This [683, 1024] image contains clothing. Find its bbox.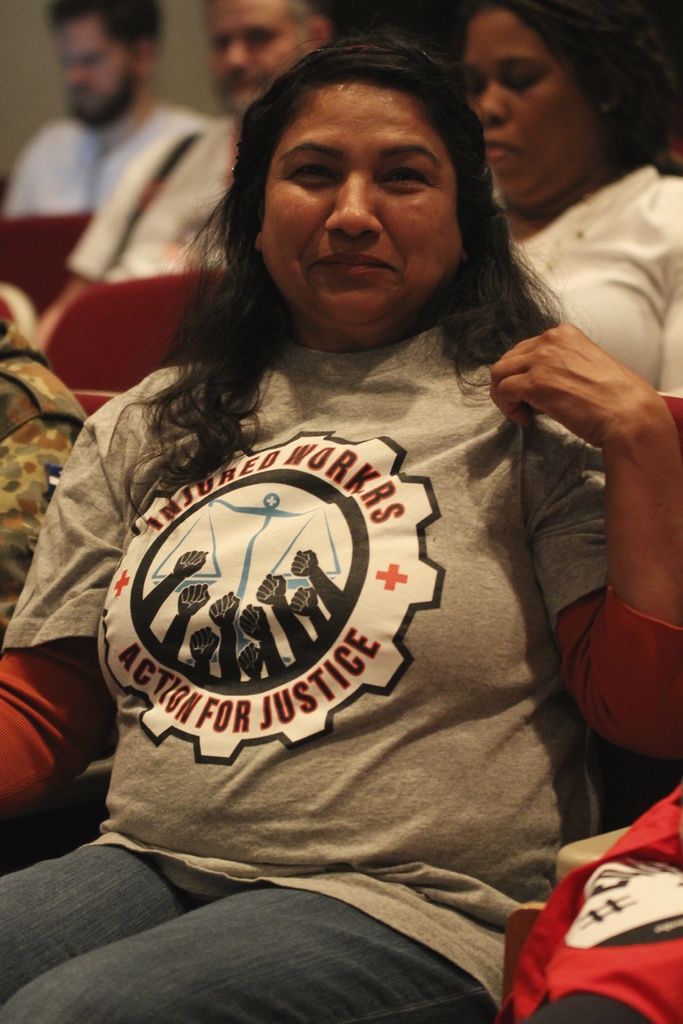
[12, 101, 224, 216].
